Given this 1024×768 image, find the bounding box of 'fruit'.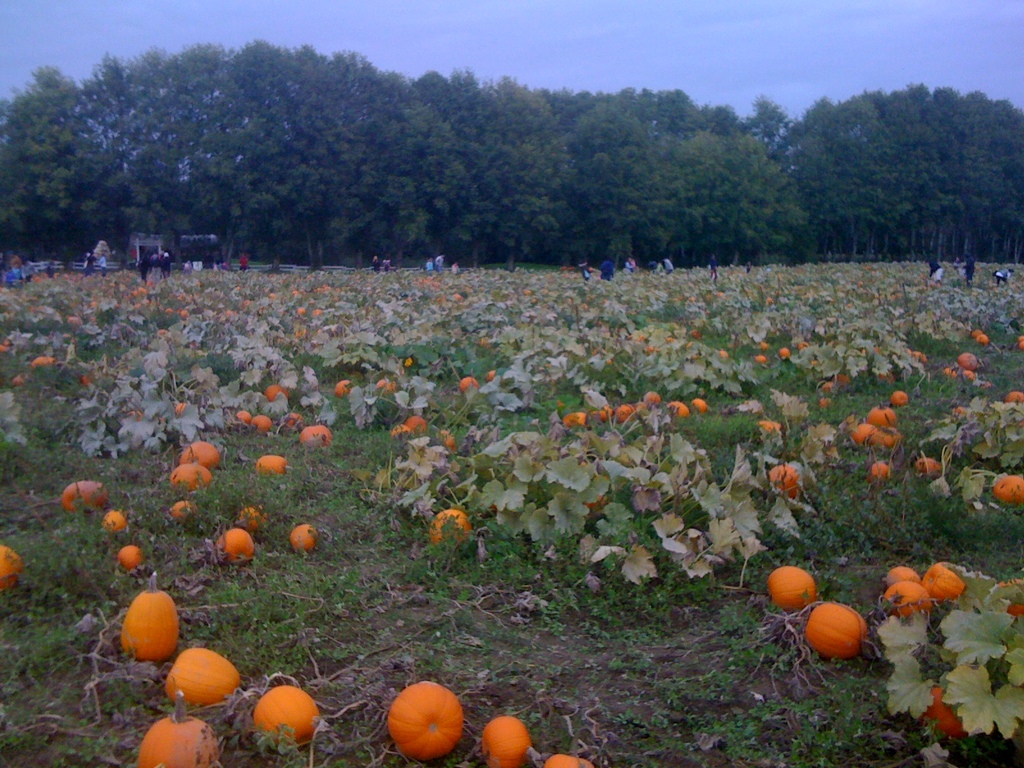
60, 475, 107, 515.
